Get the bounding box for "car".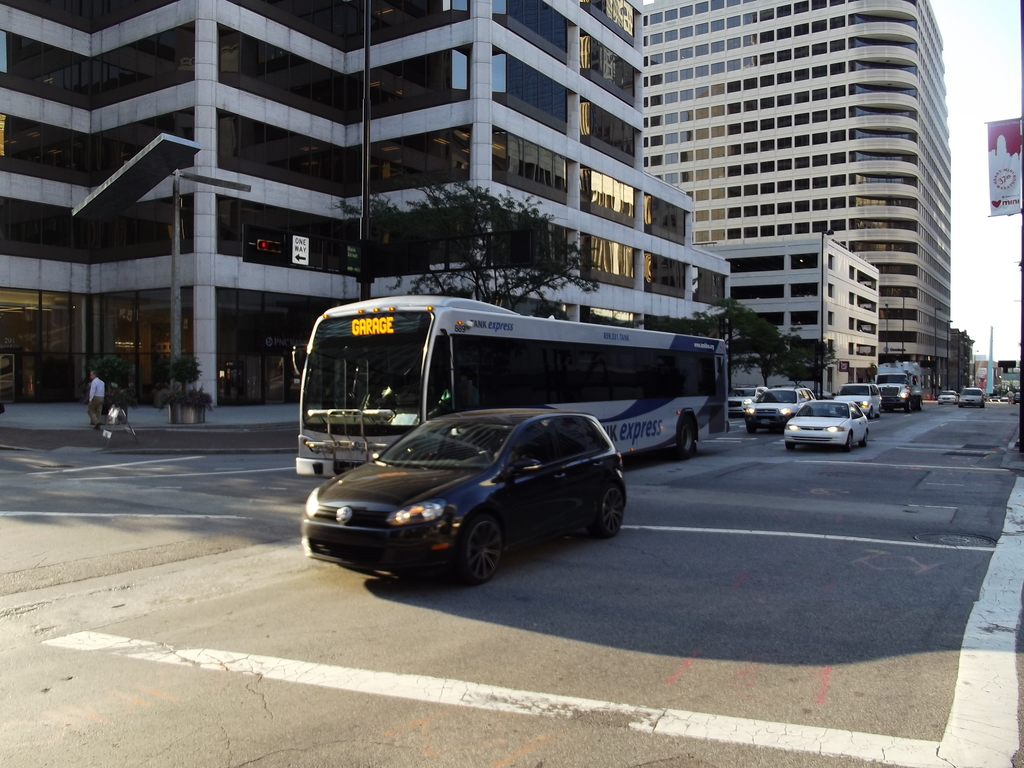
left=959, top=387, right=987, bottom=405.
